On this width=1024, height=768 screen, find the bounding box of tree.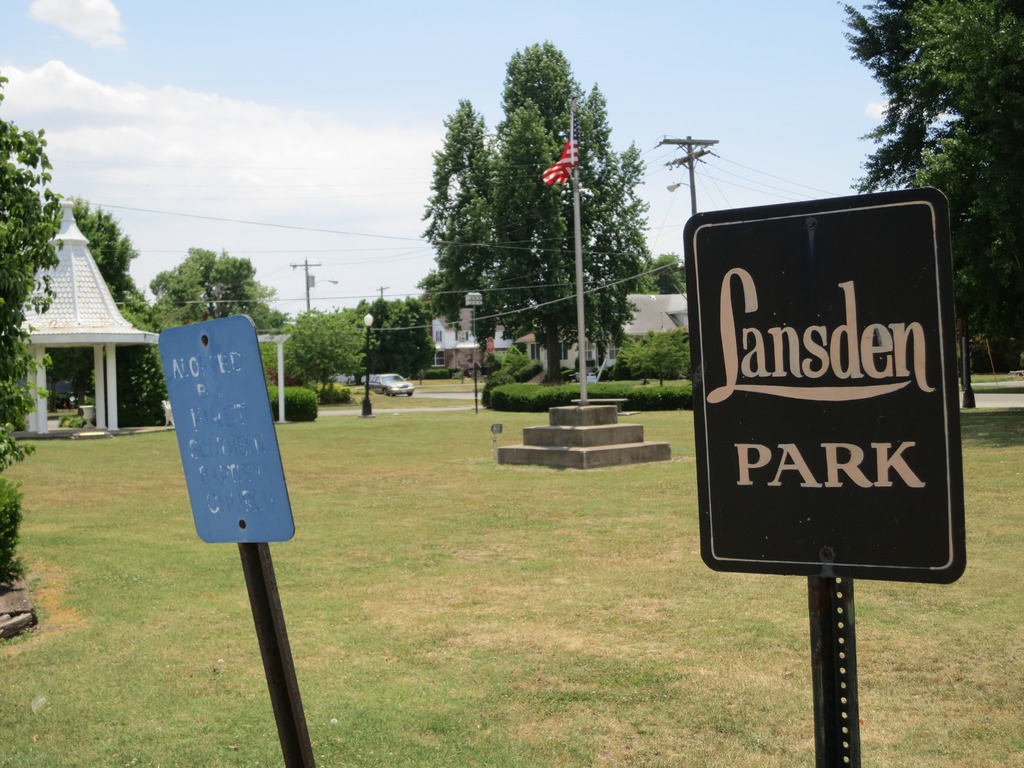
Bounding box: 58,192,177,434.
